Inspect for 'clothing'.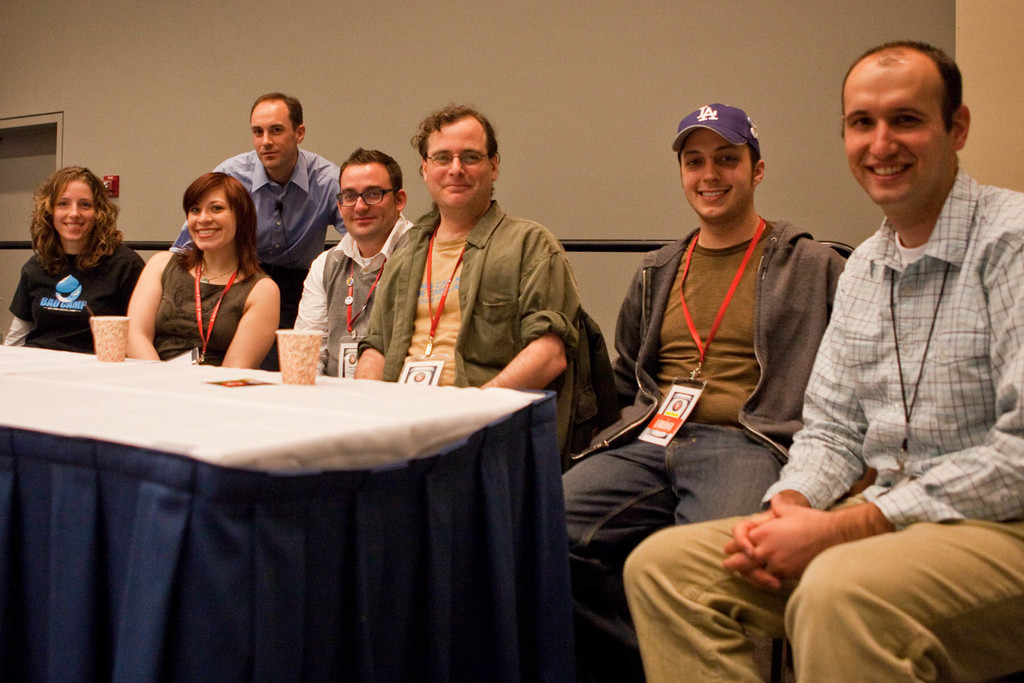
Inspection: (161, 247, 280, 366).
